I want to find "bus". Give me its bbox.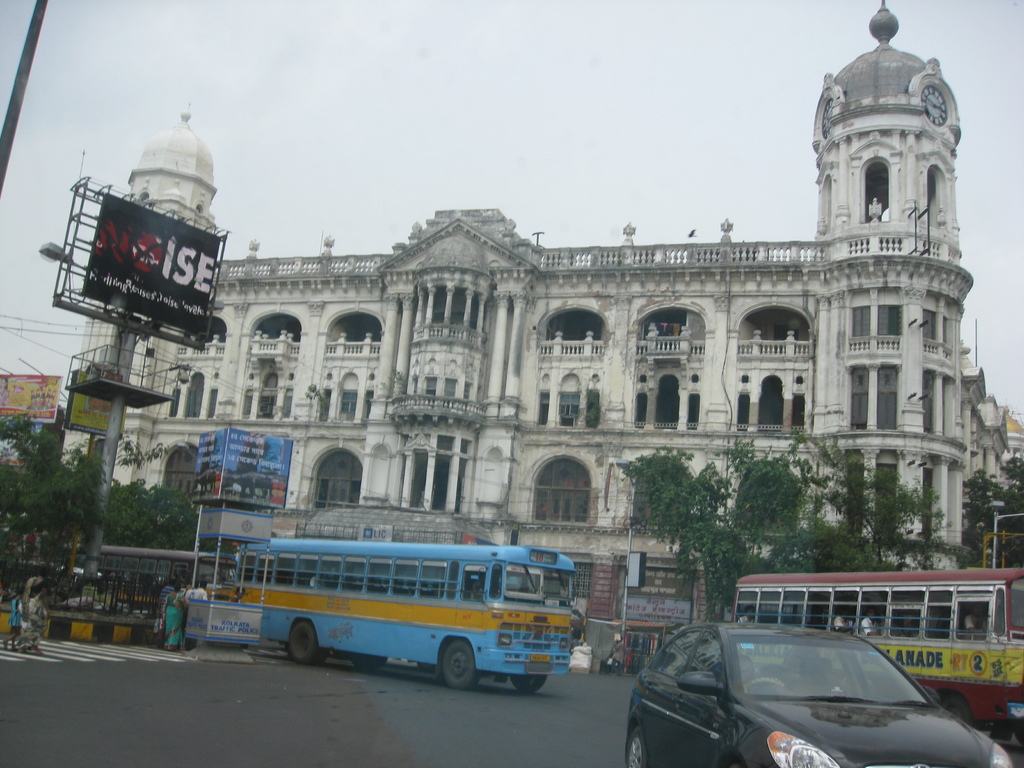
x1=206 y1=522 x2=575 y2=693.
